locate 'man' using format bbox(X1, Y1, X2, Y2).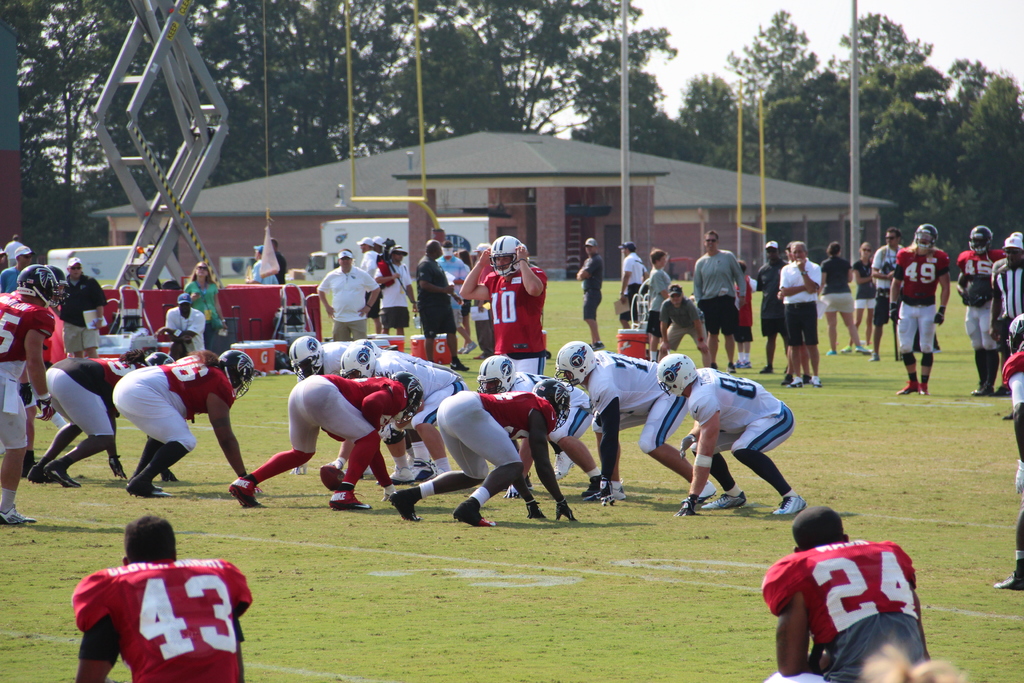
bbox(655, 277, 714, 370).
